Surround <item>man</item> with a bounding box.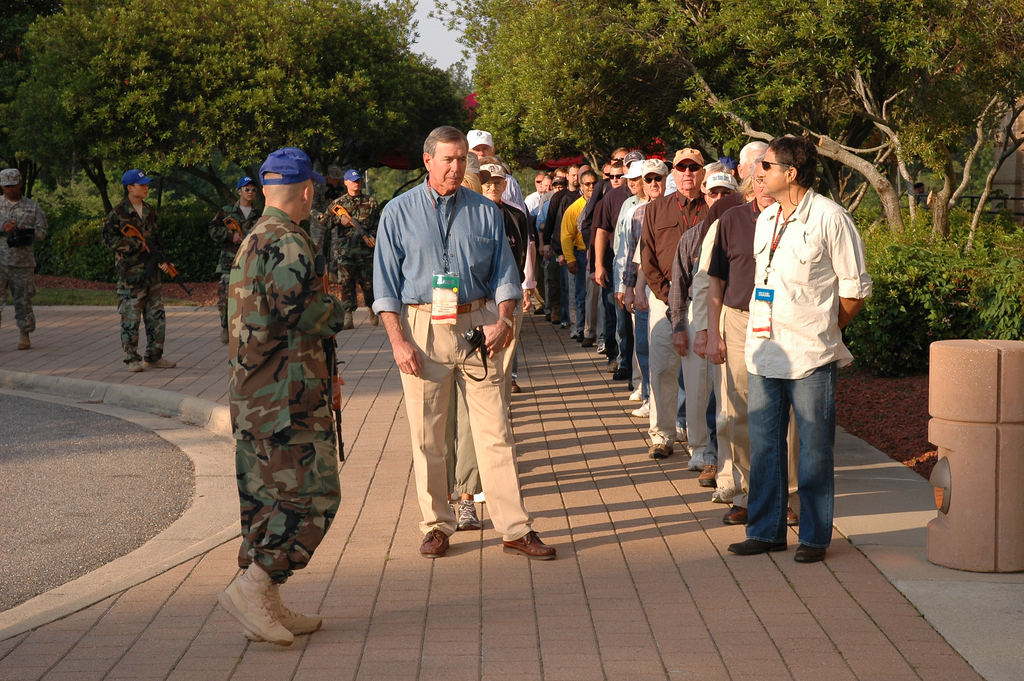
rect(211, 144, 346, 651).
